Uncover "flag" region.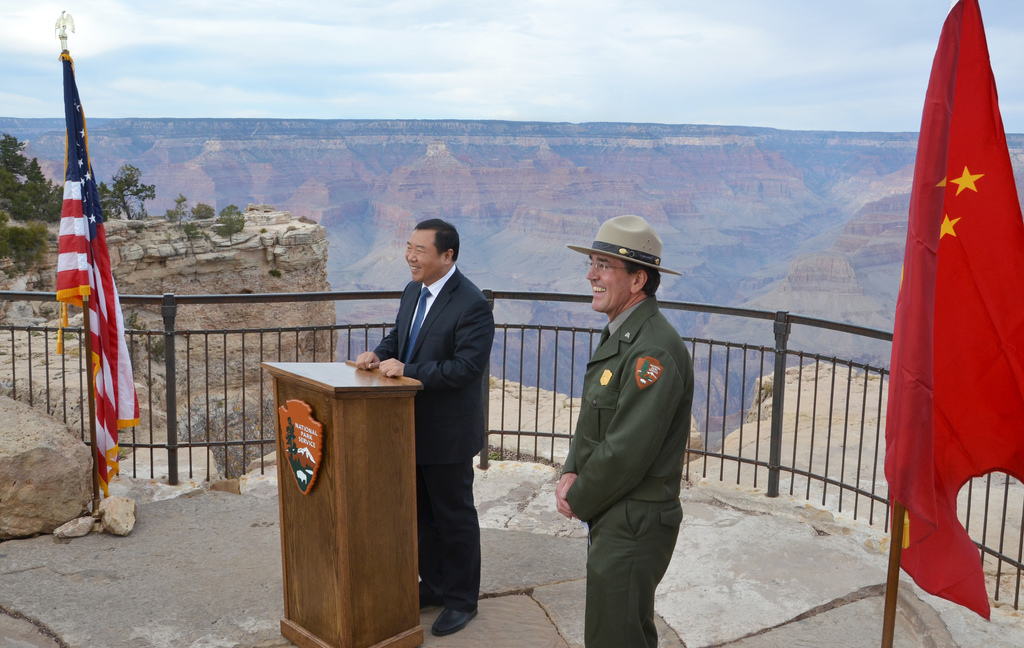
Uncovered: detection(879, 0, 1023, 624).
